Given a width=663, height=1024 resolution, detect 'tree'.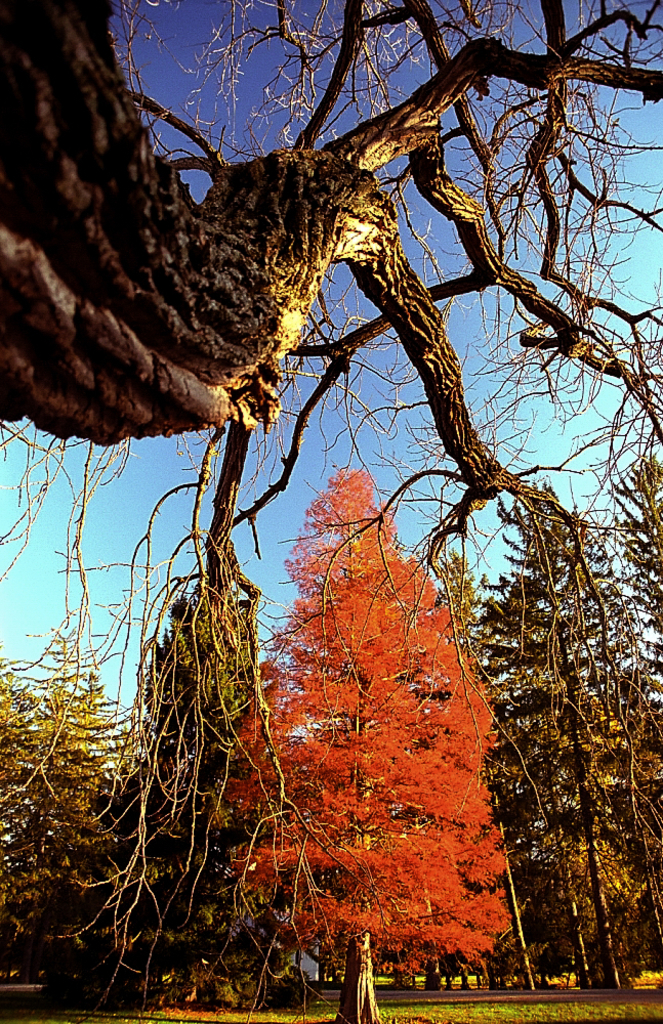
locate(469, 479, 662, 992).
